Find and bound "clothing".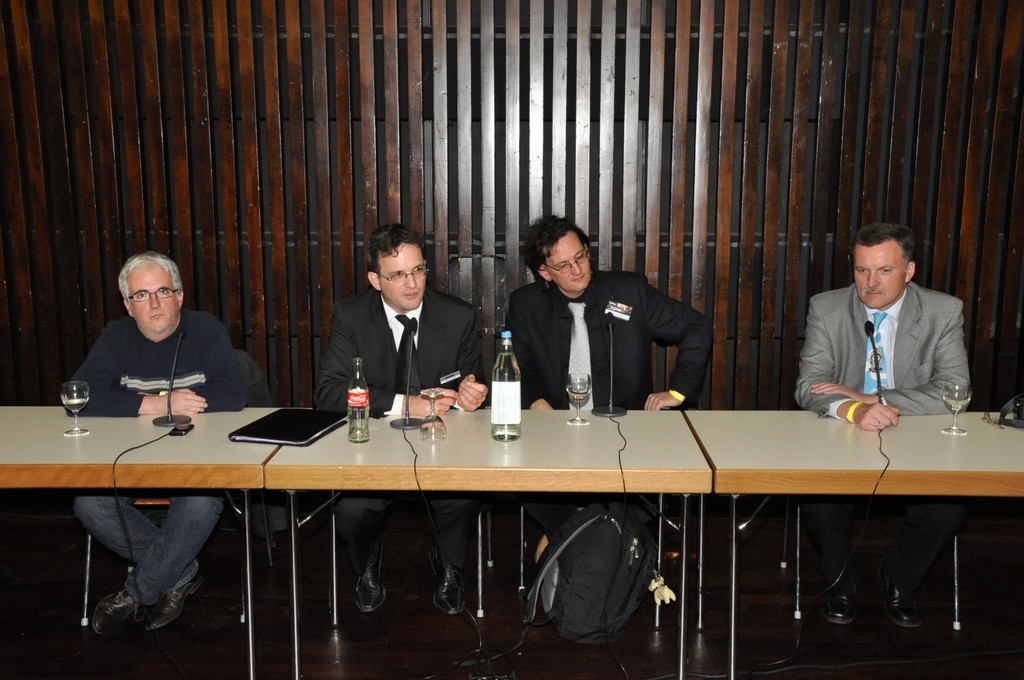
Bound: {"left": 790, "top": 289, "right": 970, "bottom": 578}.
